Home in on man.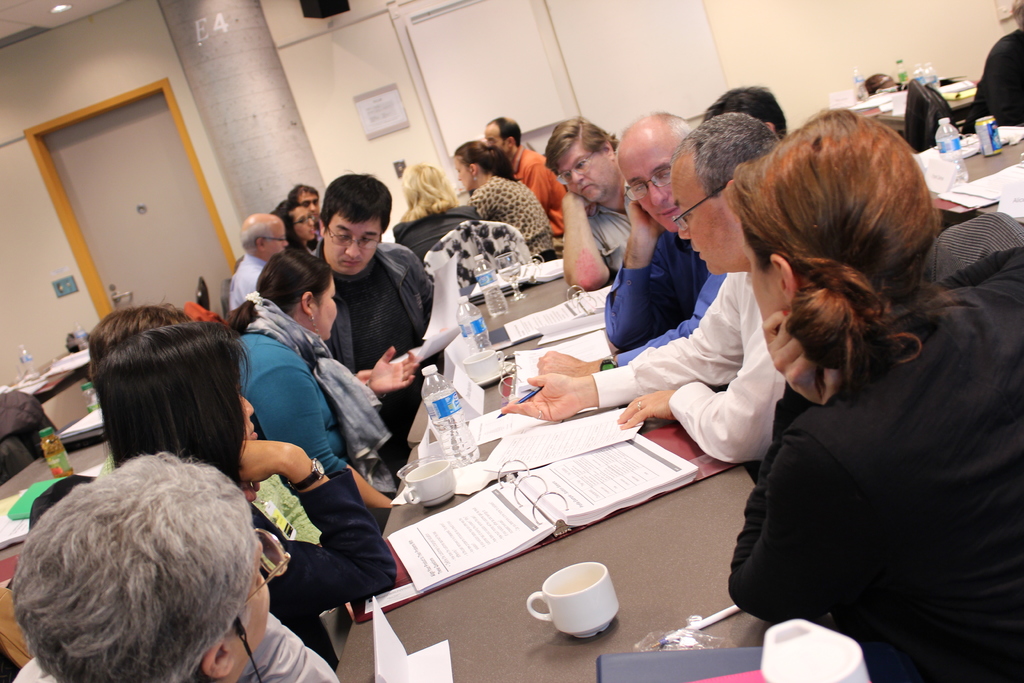
Homed in at [967,0,1023,131].
